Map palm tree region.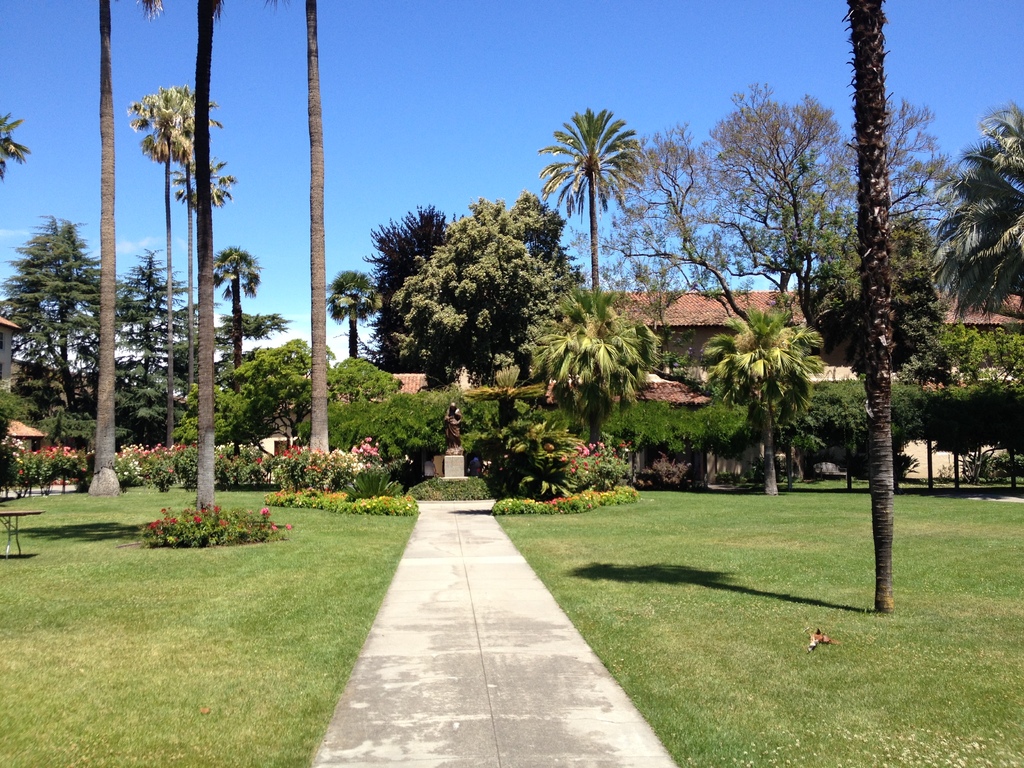
Mapped to {"left": 156, "top": 156, "right": 229, "bottom": 323}.
